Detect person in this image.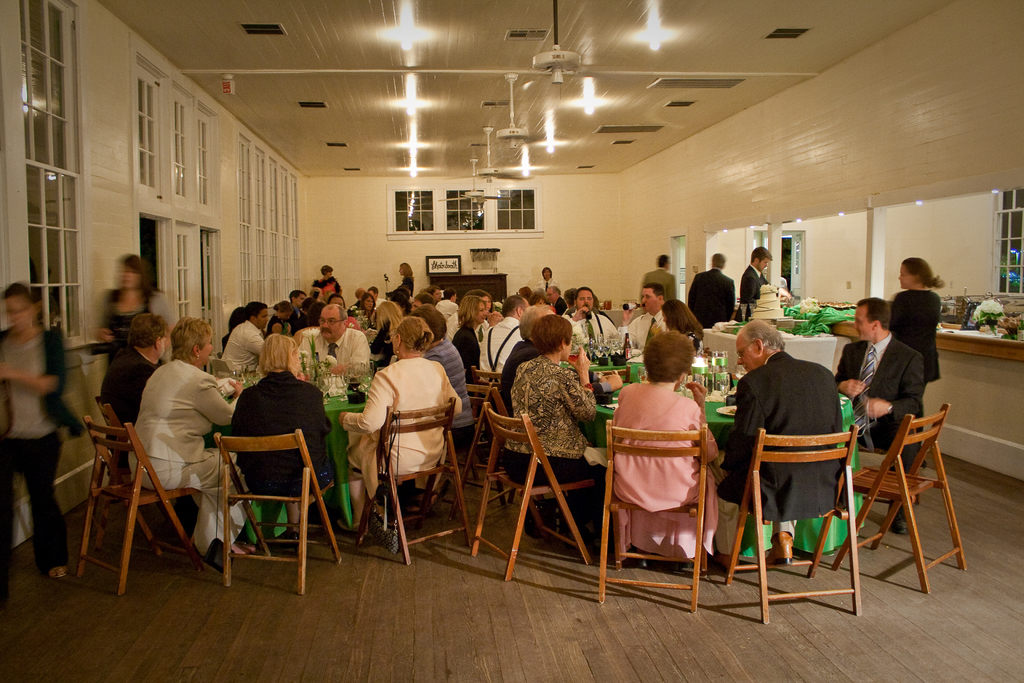
Detection: <box>651,297,706,357</box>.
